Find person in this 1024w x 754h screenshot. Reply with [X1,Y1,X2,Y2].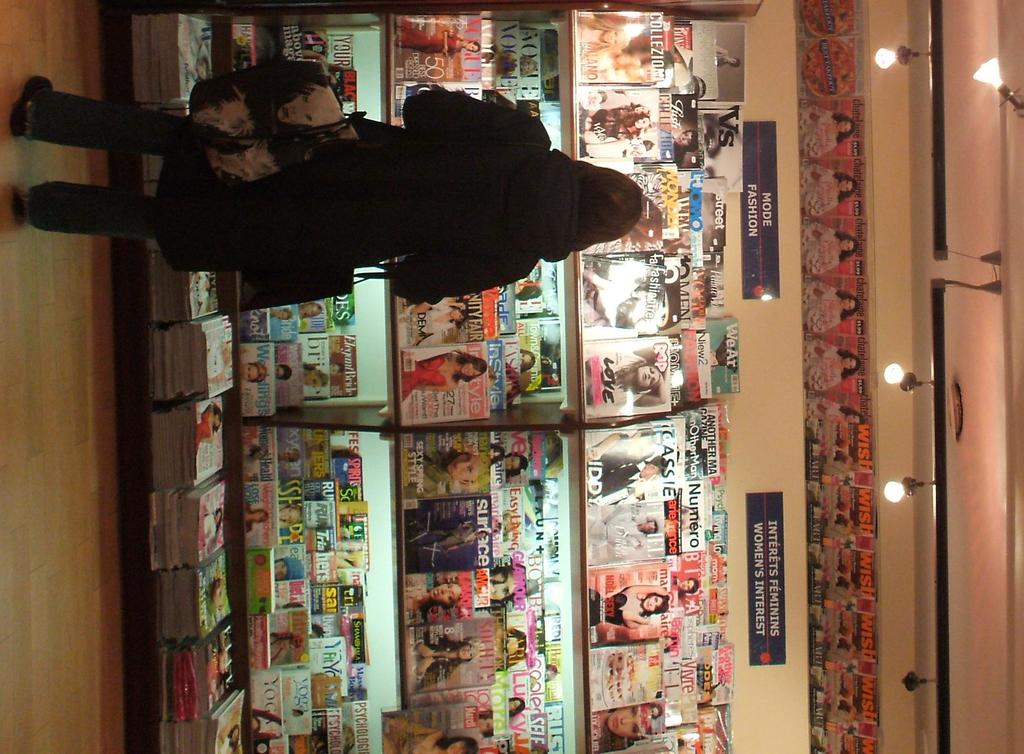
[504,454,530,480].
